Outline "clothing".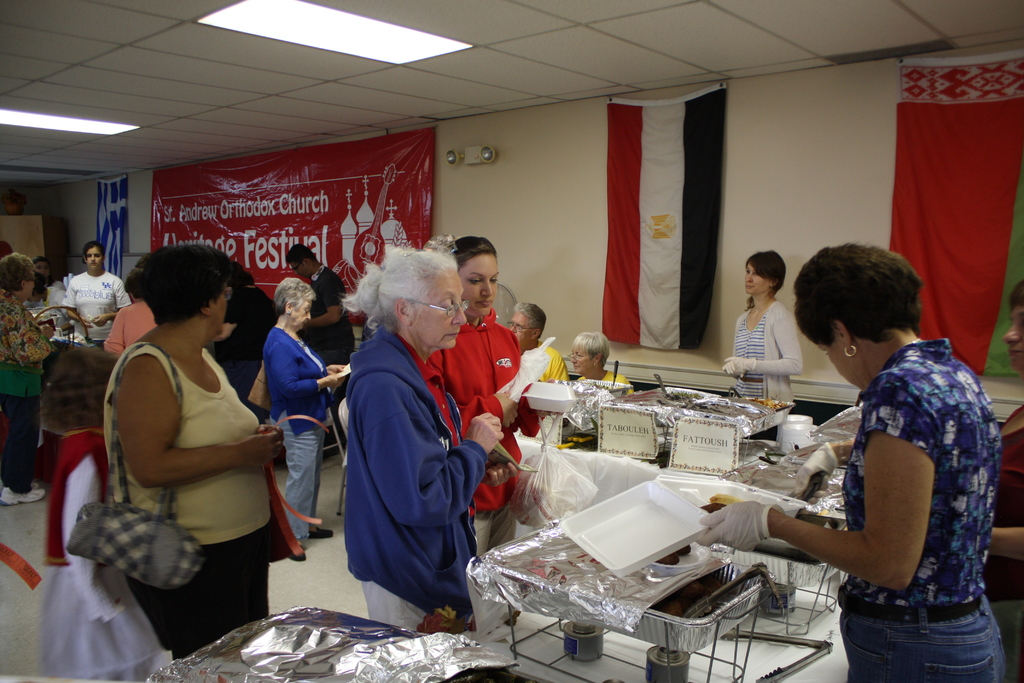
Outline: 63/274/131/340.
